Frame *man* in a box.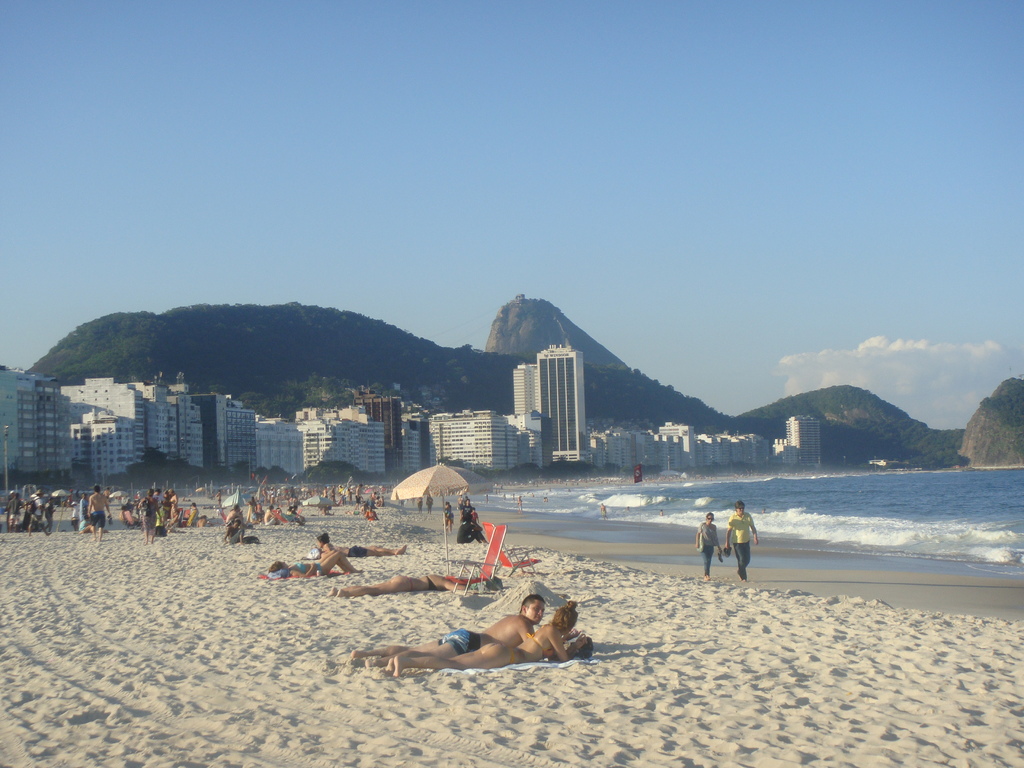
[x1=345, y1=596, x2=546, y2=673].
